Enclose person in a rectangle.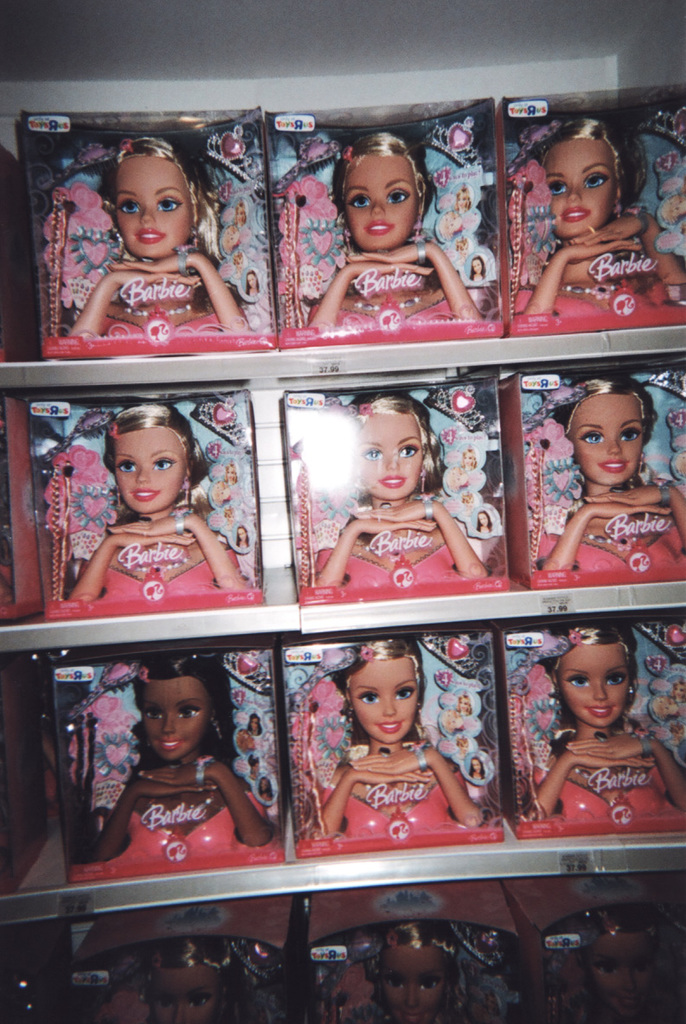
(313,630,486,836).
